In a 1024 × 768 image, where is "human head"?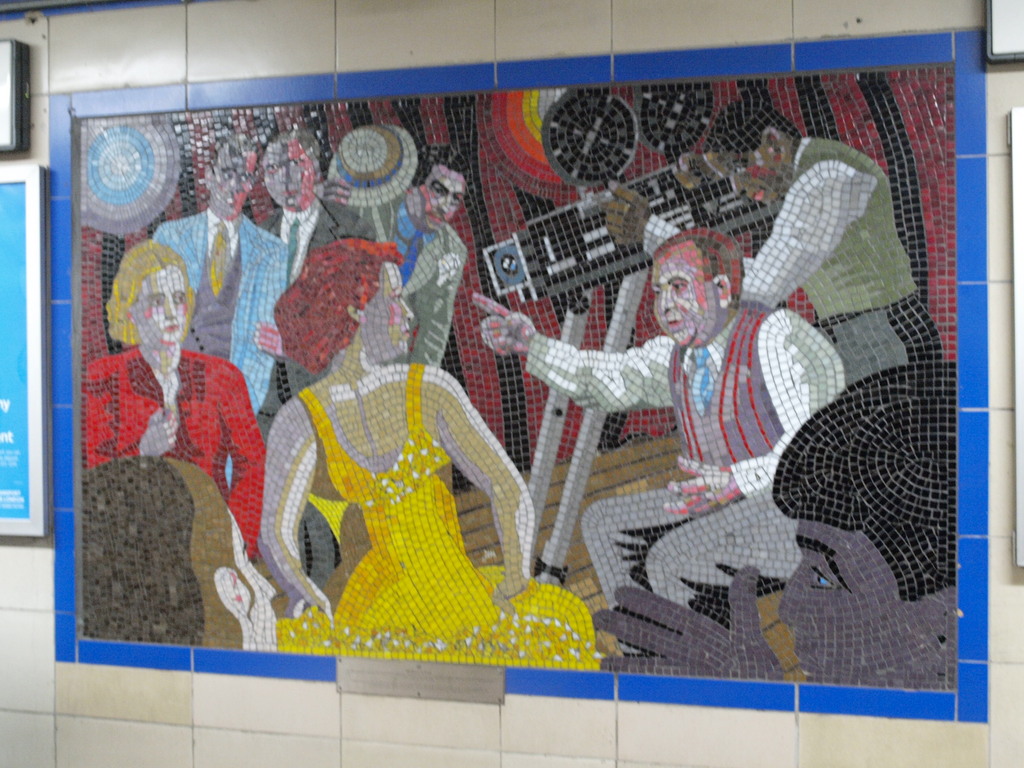
644:228:746:340.
